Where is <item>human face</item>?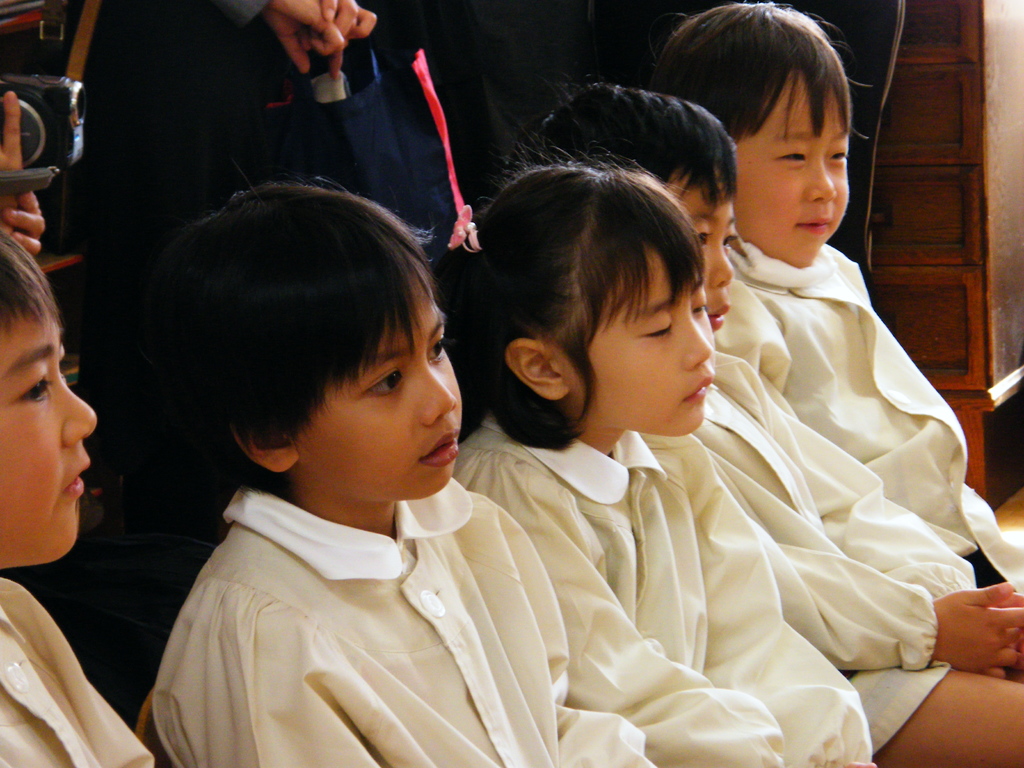
(x1=577, y1=248, x2=717, y2=435).
